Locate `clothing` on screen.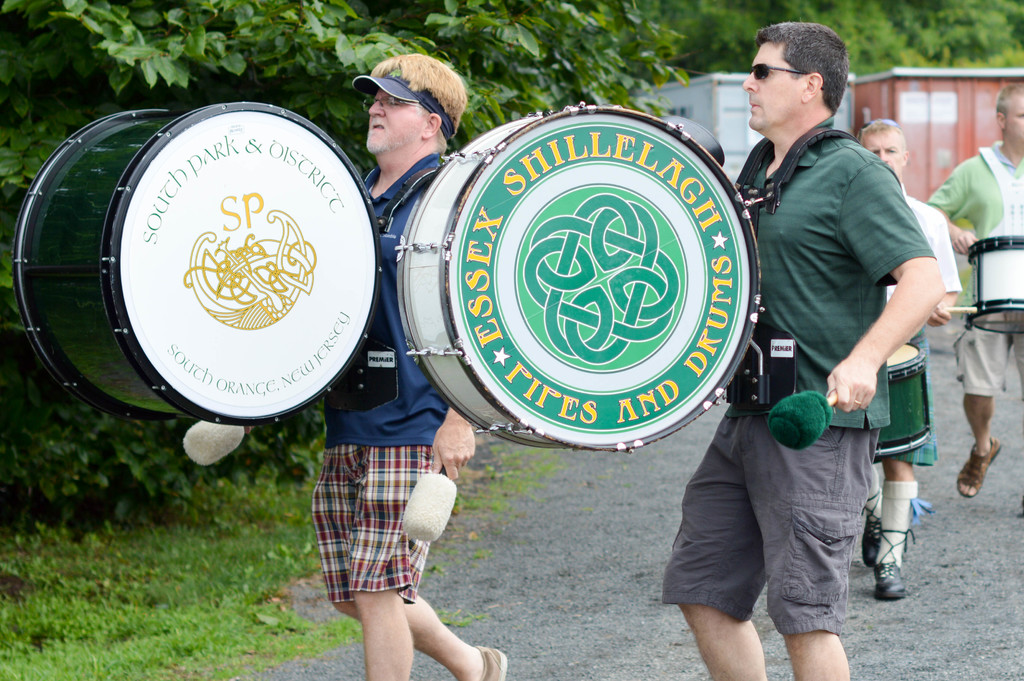
On screen at (left=318, top=134, right=473, bottom=616).
